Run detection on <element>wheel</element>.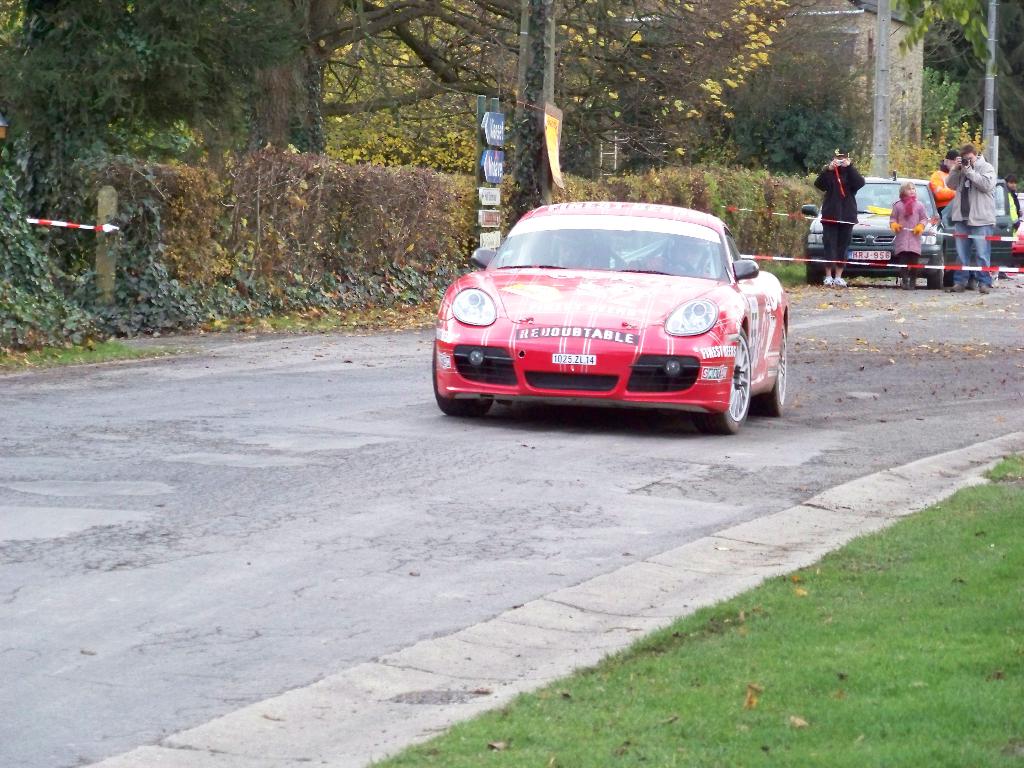
Result: {"left": 804, "top": 259, "right": 825, "bottom": 284}.
